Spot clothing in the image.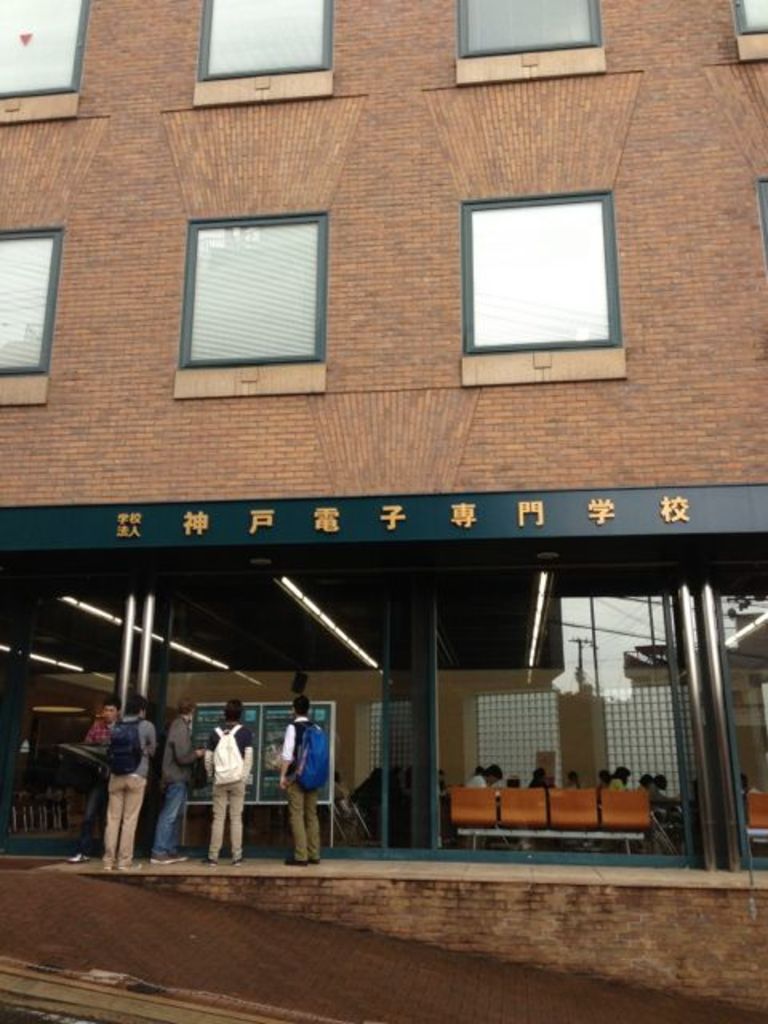
clothing found at (left=278, top=710, right=326, bottom=856).
